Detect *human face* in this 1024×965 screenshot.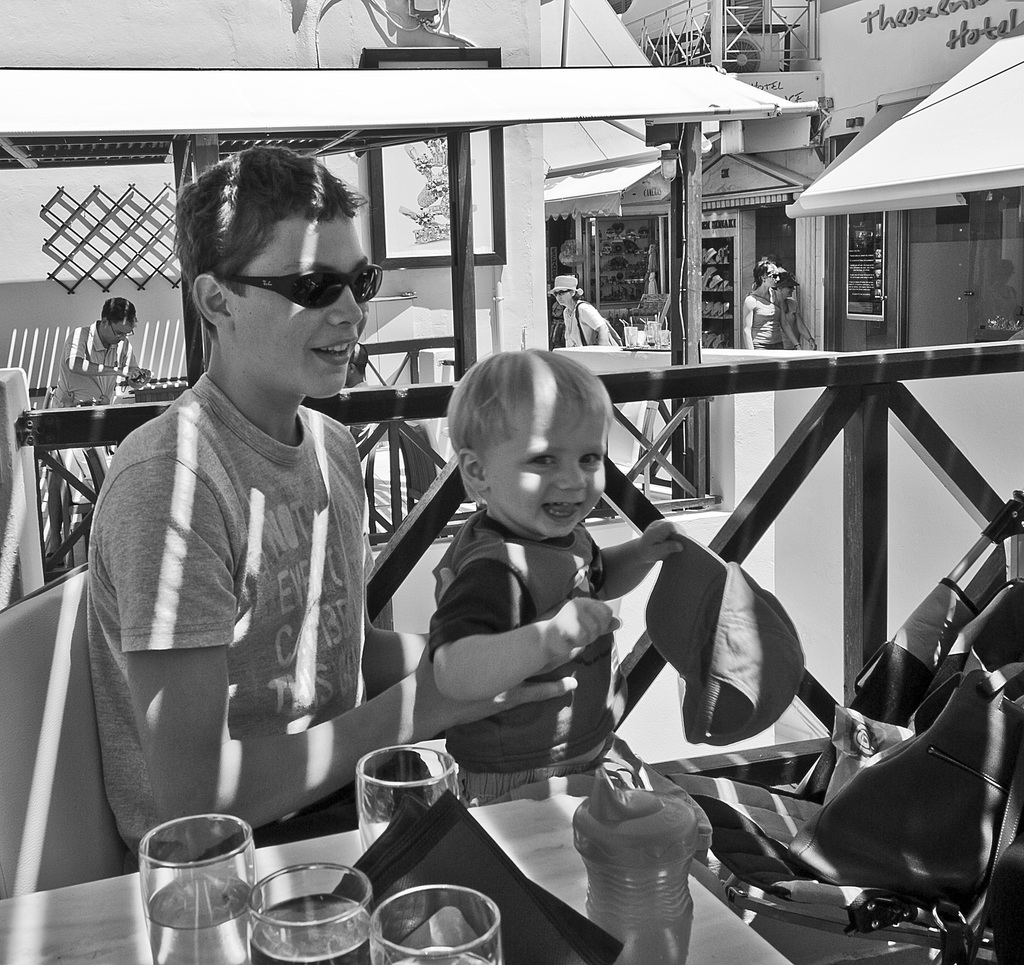
Detection: bbox=[764, 264, 780, 288].
